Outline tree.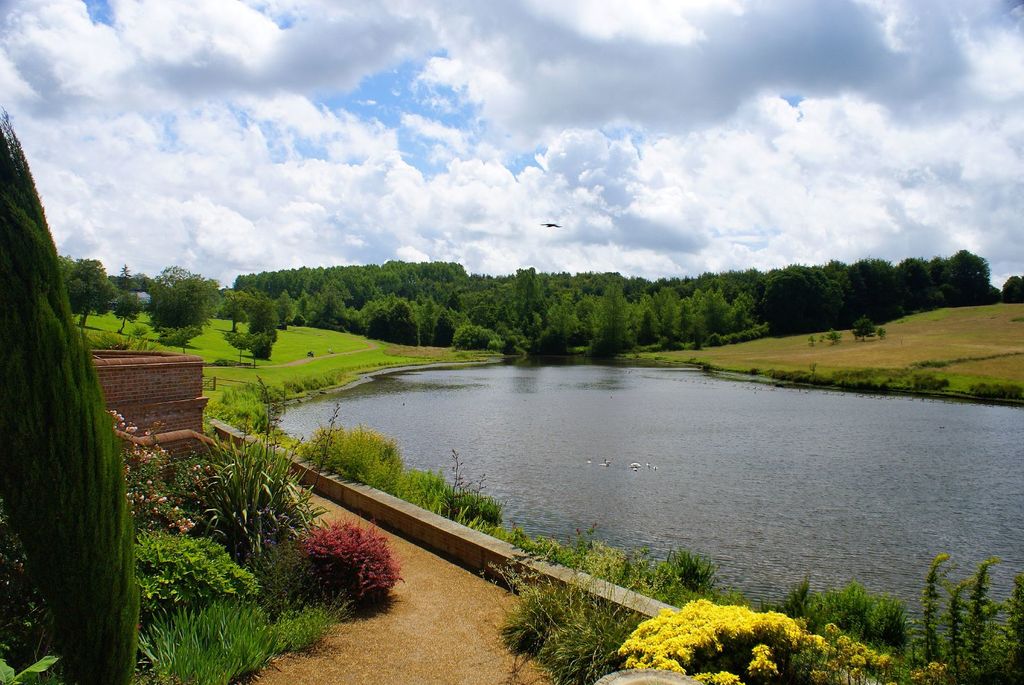
Outline: 808,336,817,344.
